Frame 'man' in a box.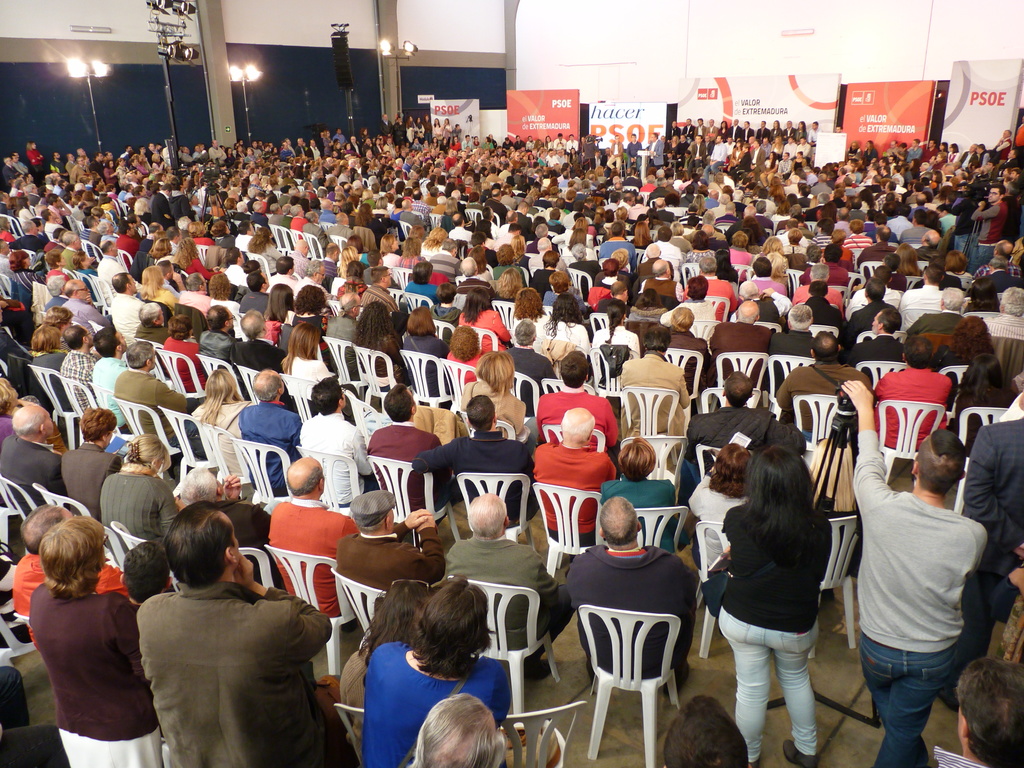
rect(57, 282, 103, 331).
